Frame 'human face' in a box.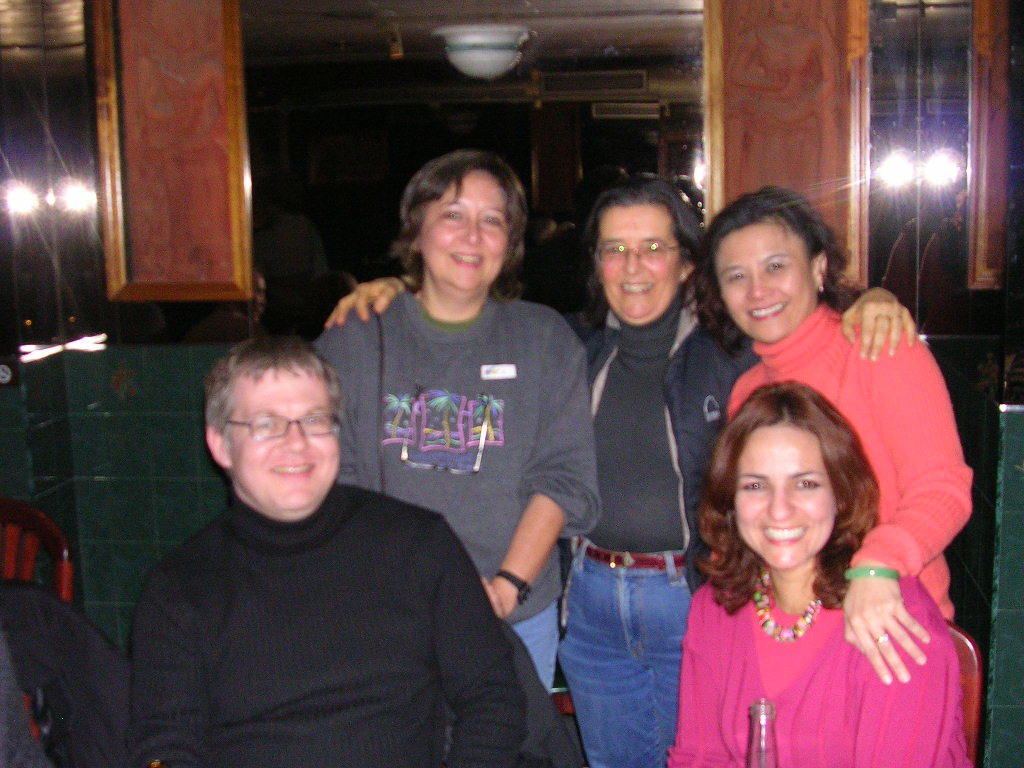
select_region(735, 429, 837, 568).
